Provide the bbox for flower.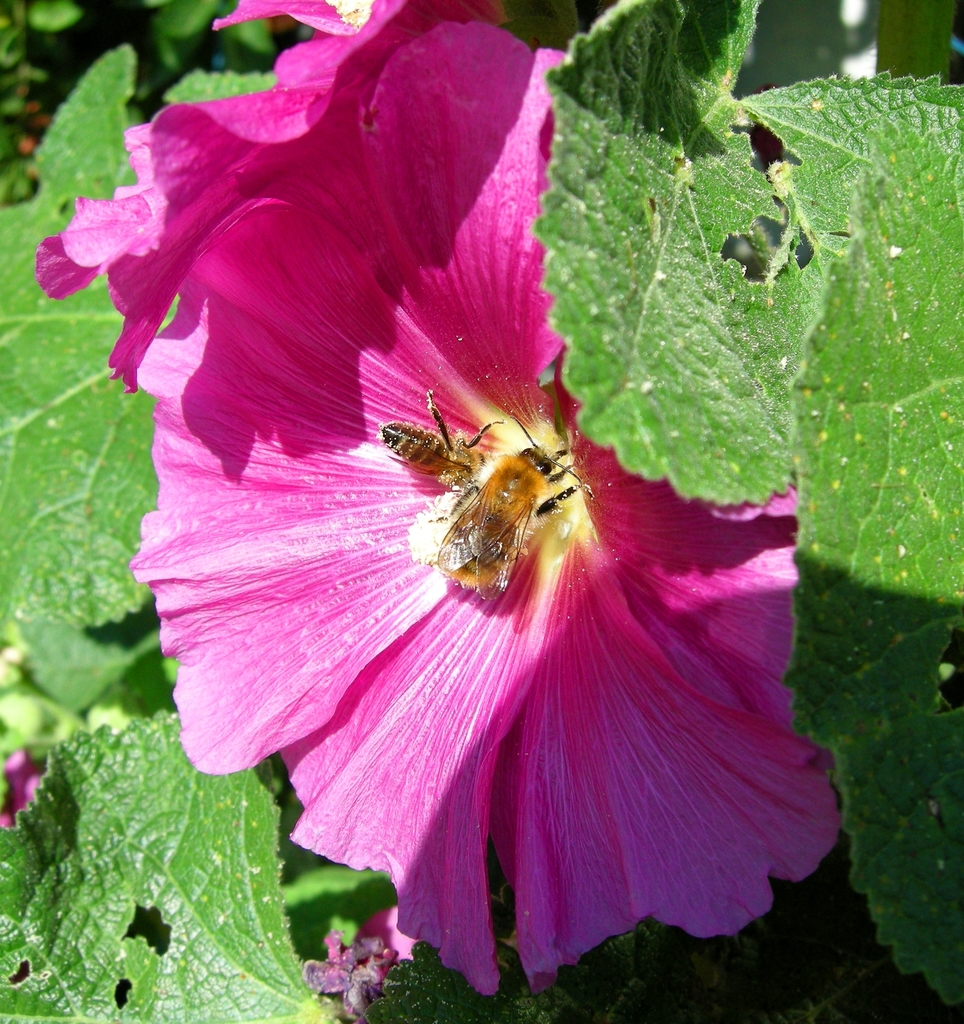
(305, 907, 436, 1018).
